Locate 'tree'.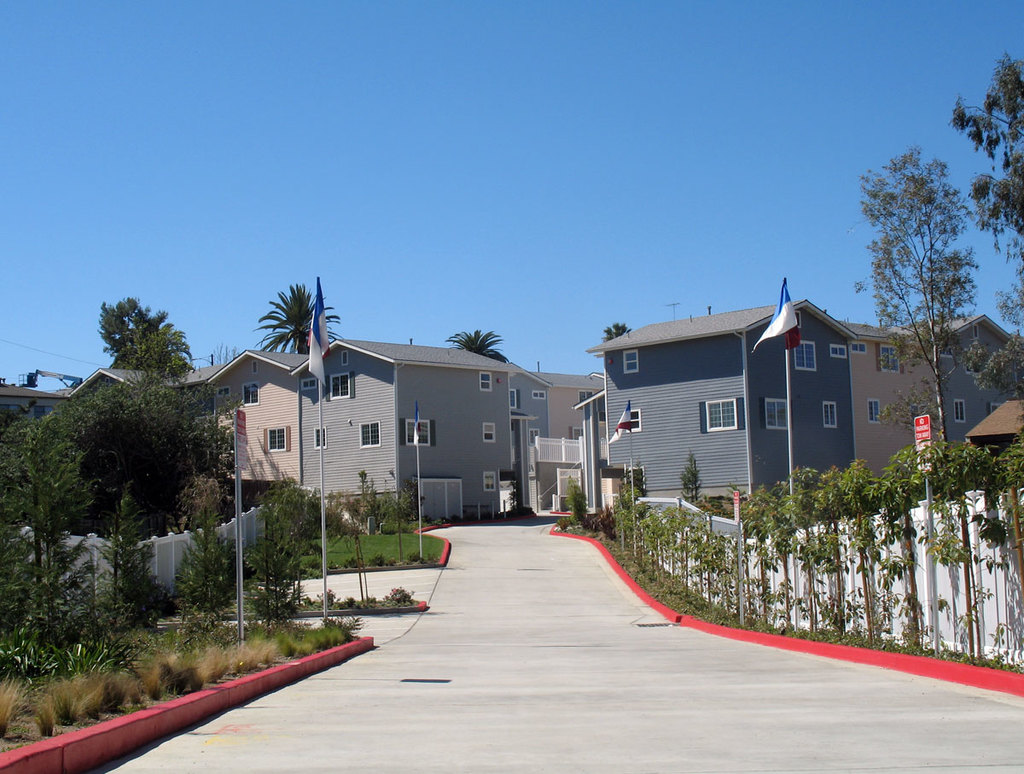
Bounding box: box(858, 148, 984, 454).
